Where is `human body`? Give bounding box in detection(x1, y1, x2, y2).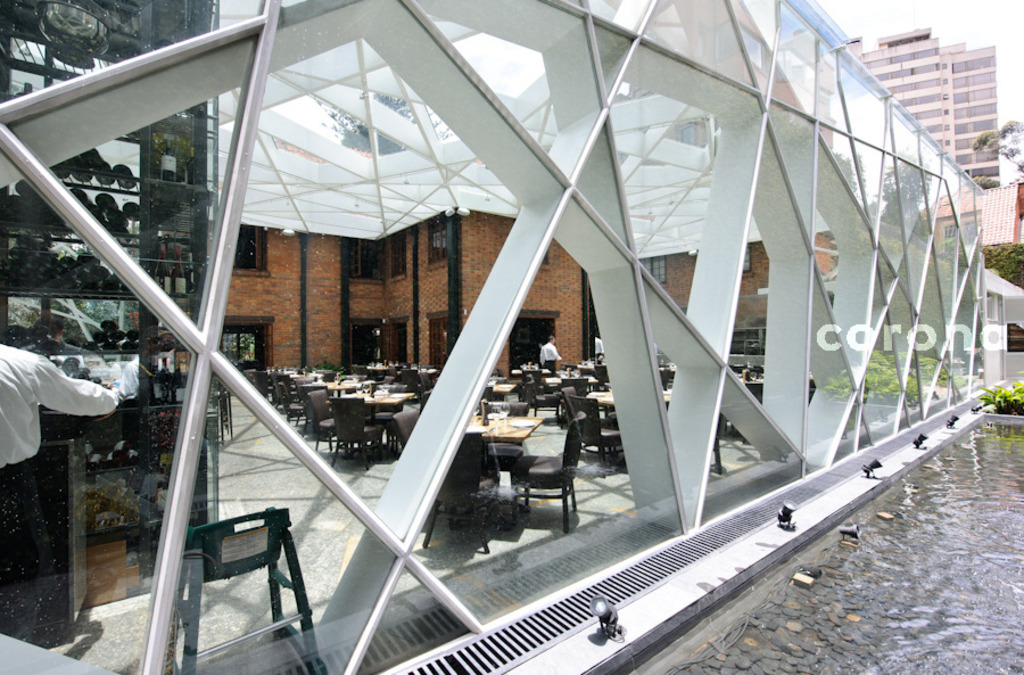
detection(0, 336, 122, 639).
